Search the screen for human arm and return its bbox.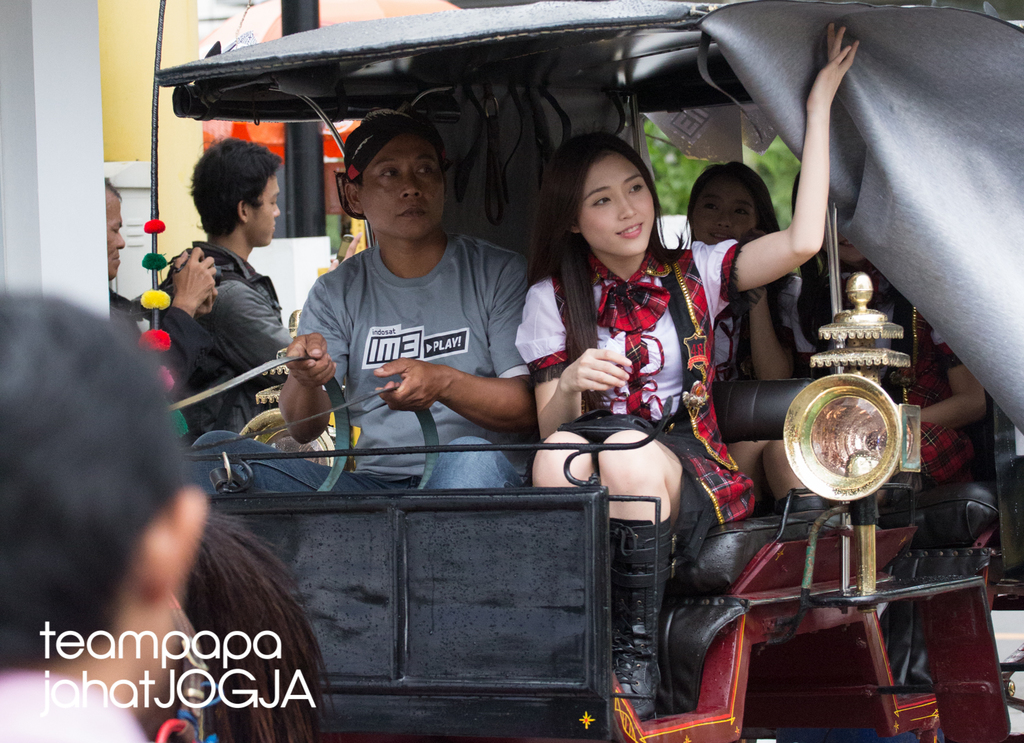
Found: BBox(745, 287, 799, 388).
